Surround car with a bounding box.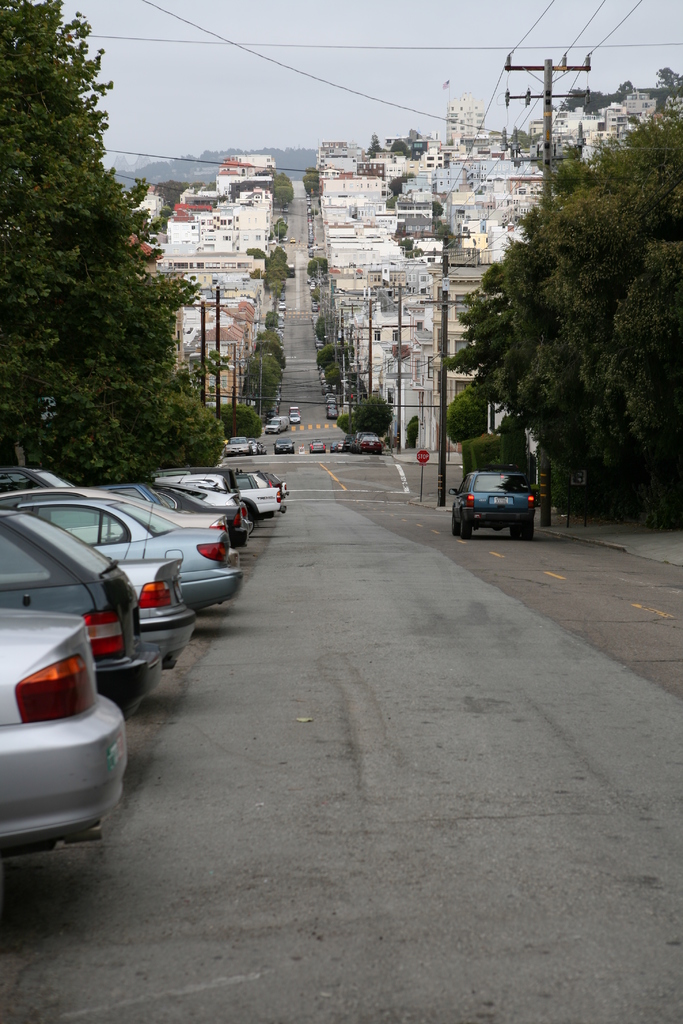
Rect(326, 407, 338, 416).
